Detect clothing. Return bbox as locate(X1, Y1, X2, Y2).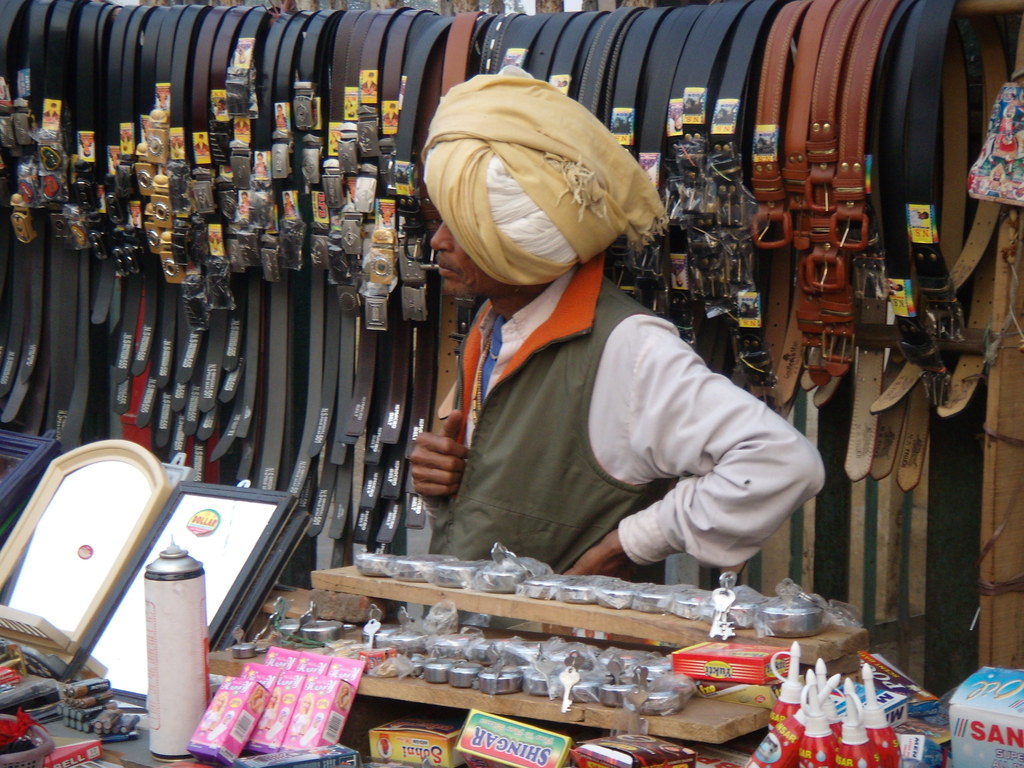
locate(429, 259, 823, 582).
